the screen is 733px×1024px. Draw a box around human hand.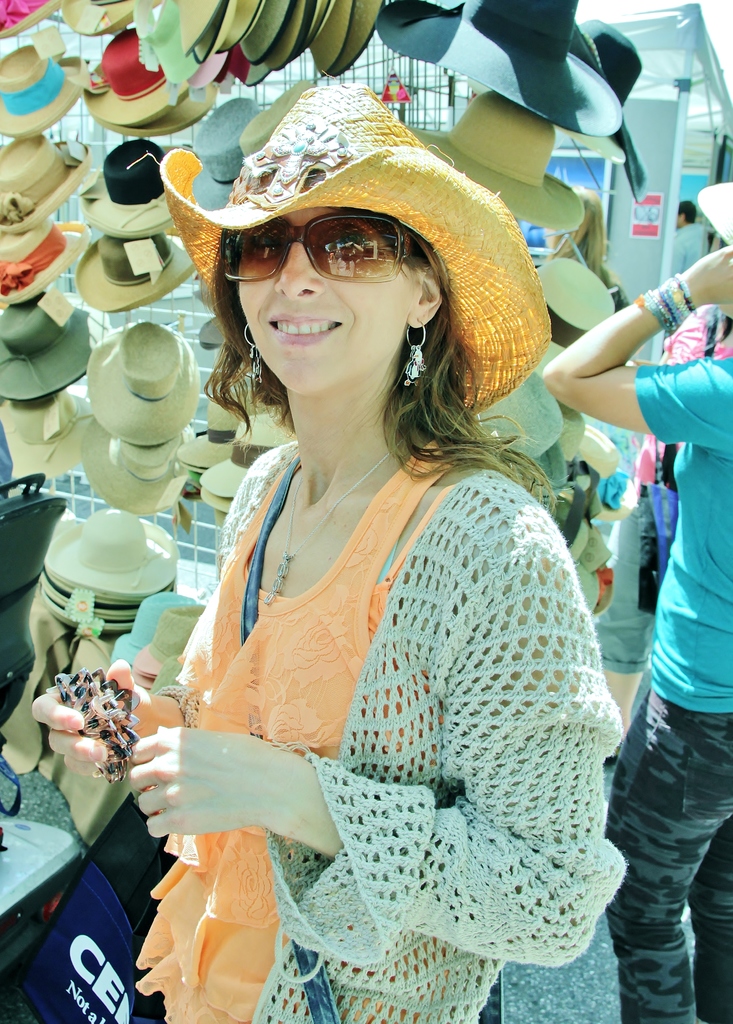
Rect(30, 657, 152, 776).
